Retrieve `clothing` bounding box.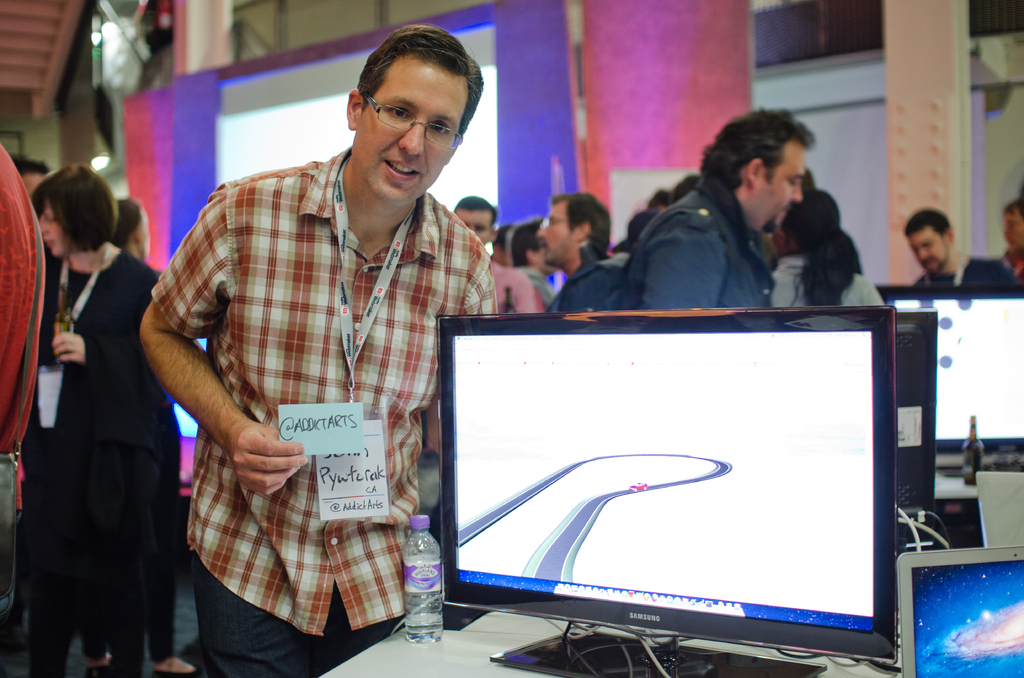
Bounding box: select_region(148, 24, 527, 654).
